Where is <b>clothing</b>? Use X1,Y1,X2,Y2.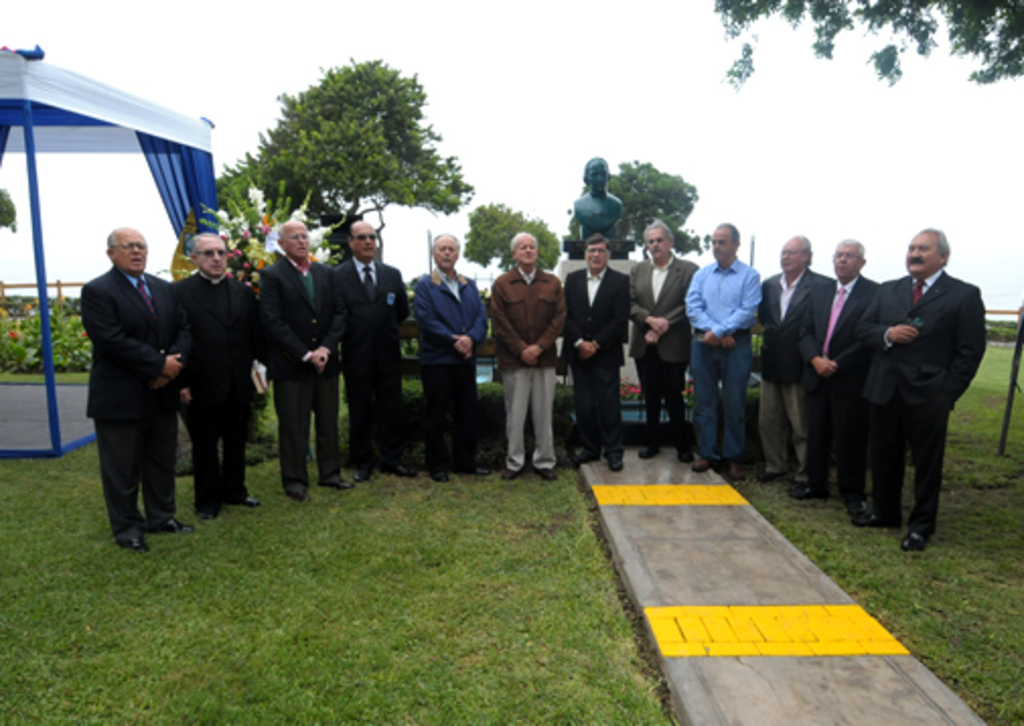
667,251,777,452.
